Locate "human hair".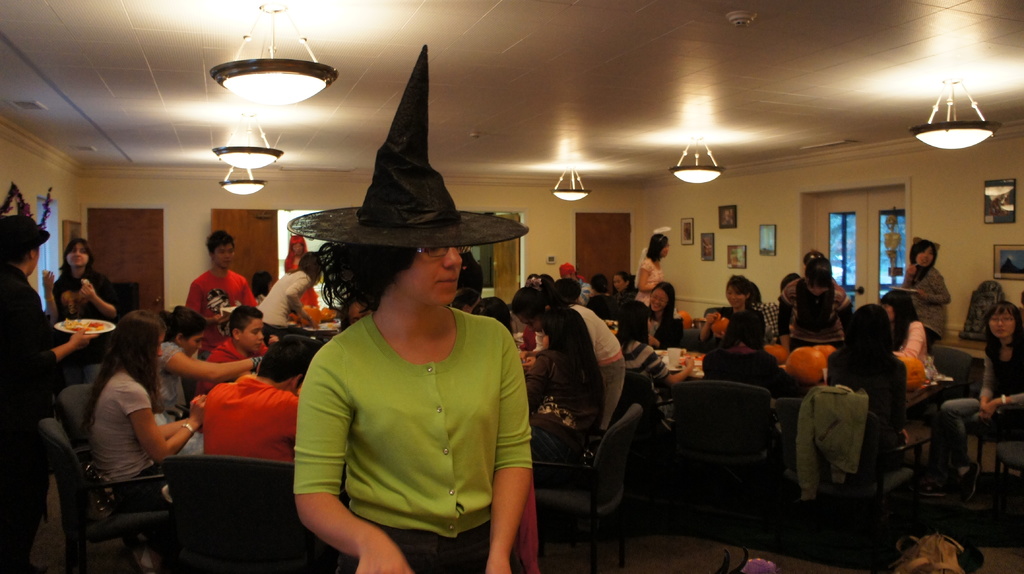
Bounding box: 79, 307, 168, 444.
